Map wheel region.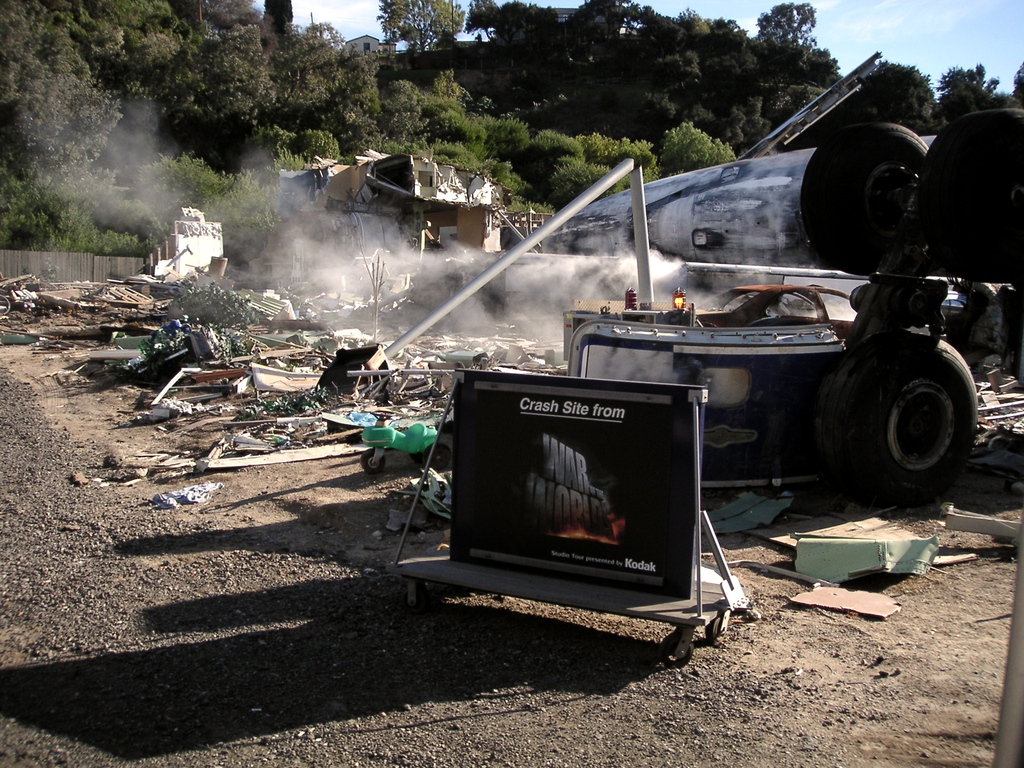
Mapped to [left=824, top=326, right=982, bottom=495].
